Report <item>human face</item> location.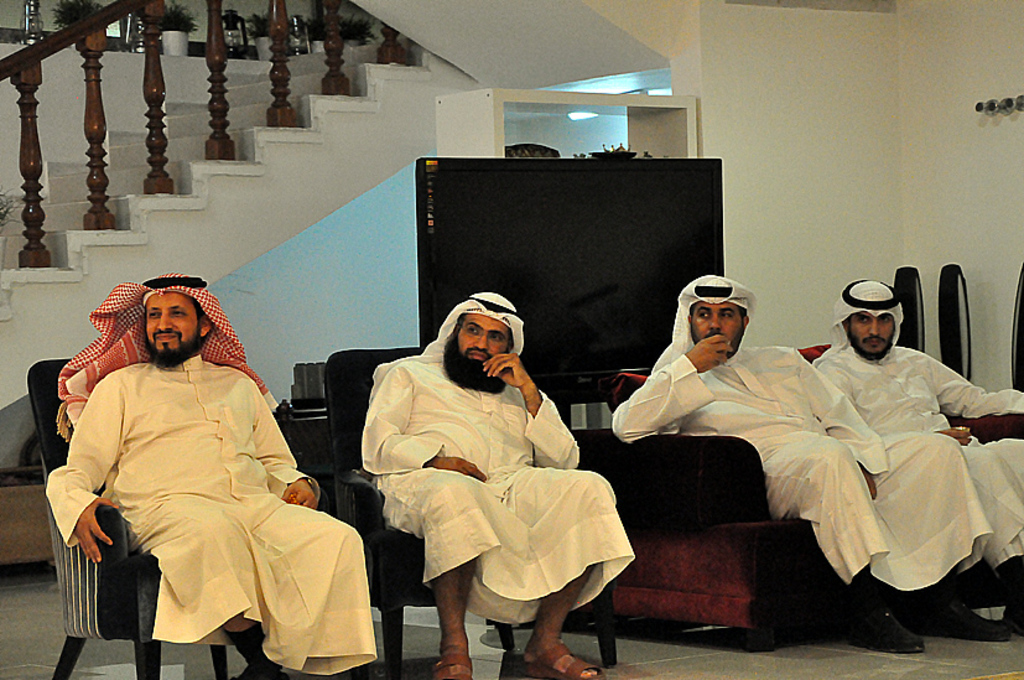
Report: crop(145, 290, 201, 351).
